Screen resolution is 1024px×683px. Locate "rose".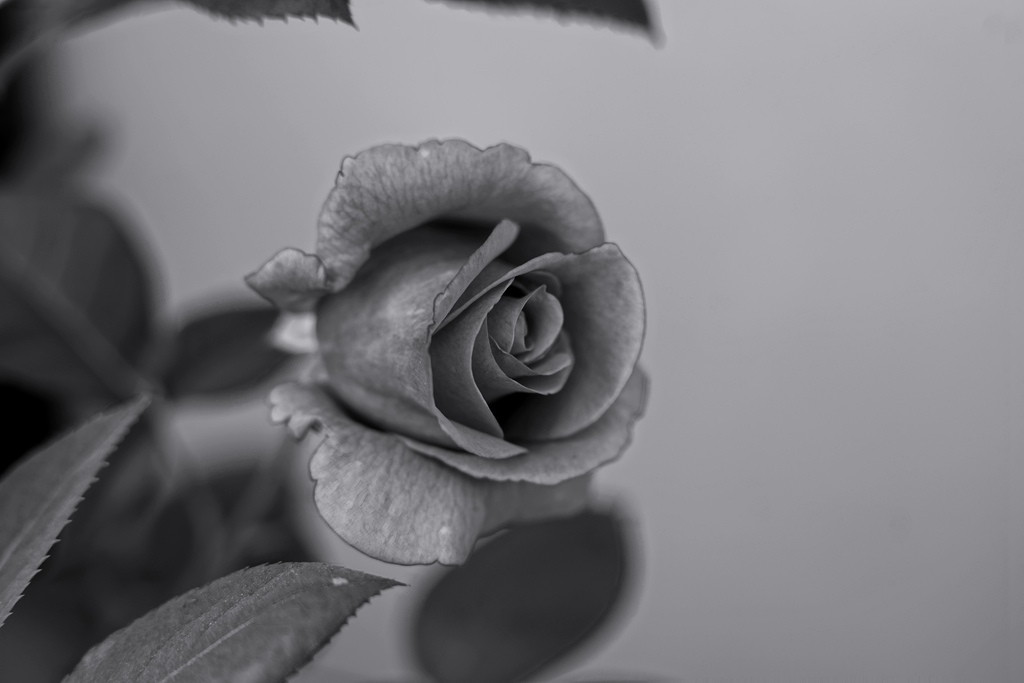
x1=248, y1=133, x2=653, y2=570.
